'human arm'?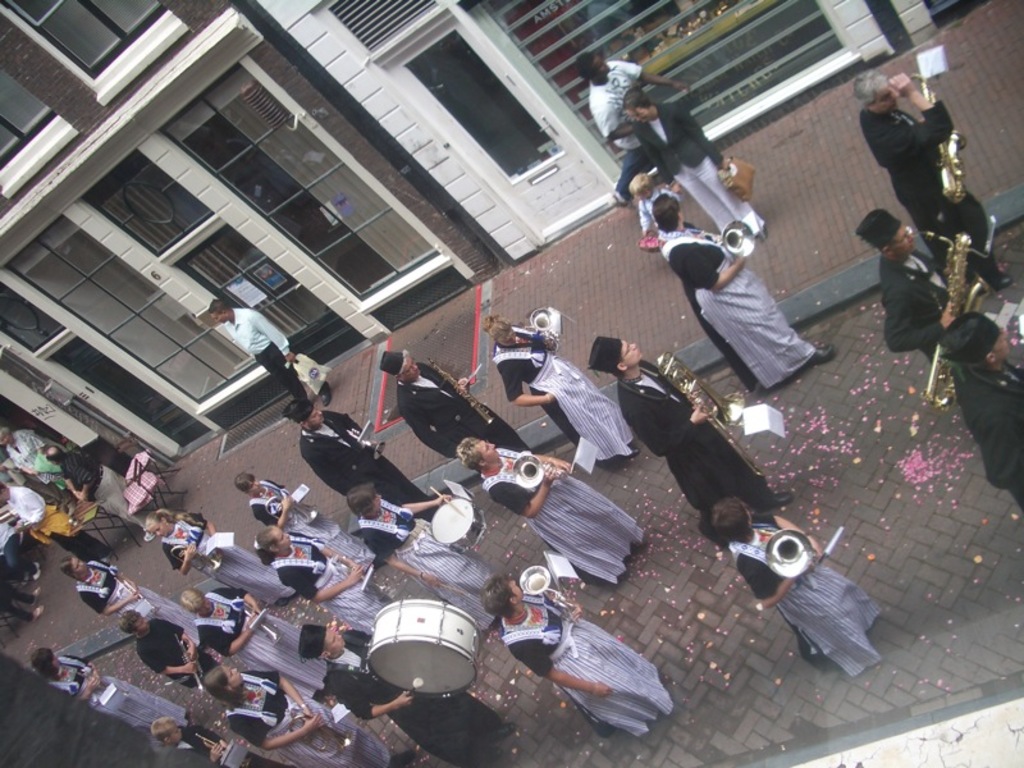
(221, 708, 325, 758)
